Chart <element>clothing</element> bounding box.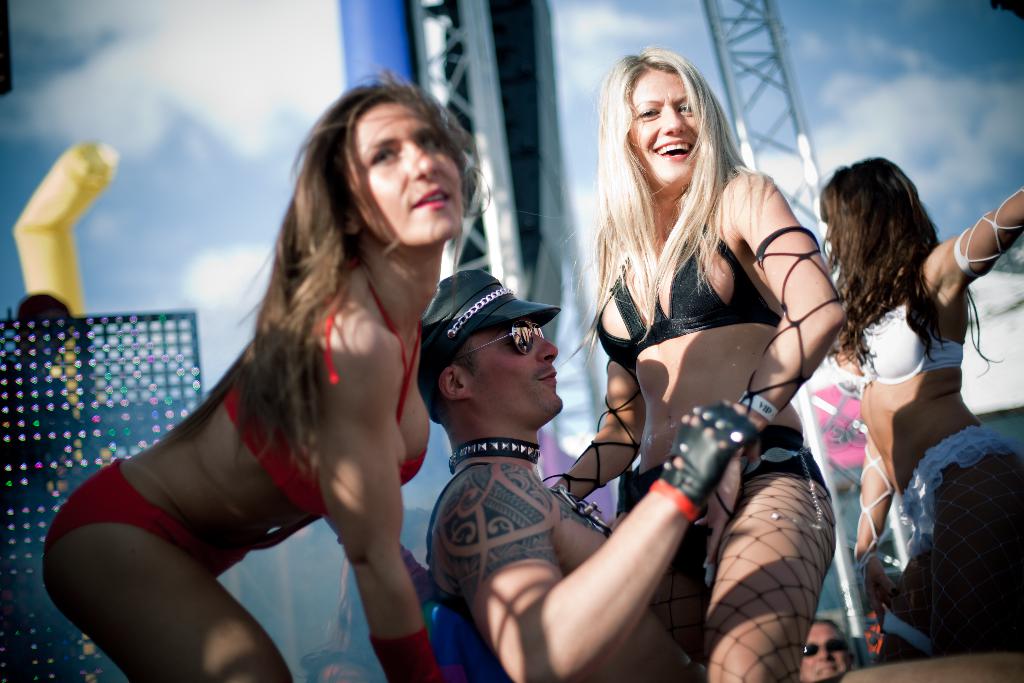
Charted: box=[607, 238, 768, 364].
